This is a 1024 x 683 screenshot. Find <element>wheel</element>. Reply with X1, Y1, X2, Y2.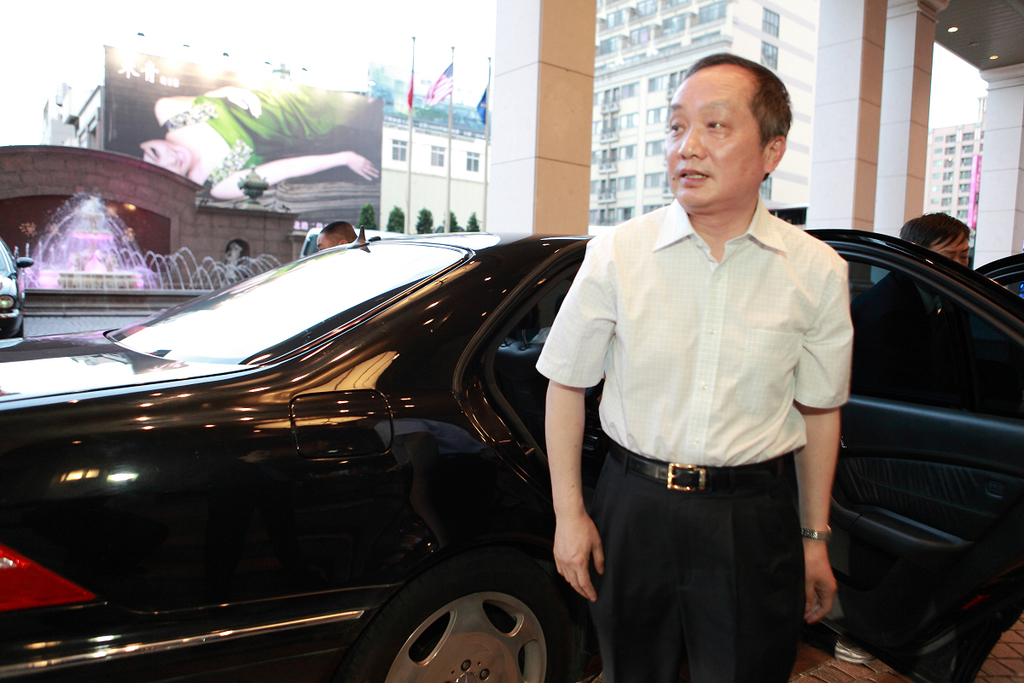
393, 555, 590, 676.
